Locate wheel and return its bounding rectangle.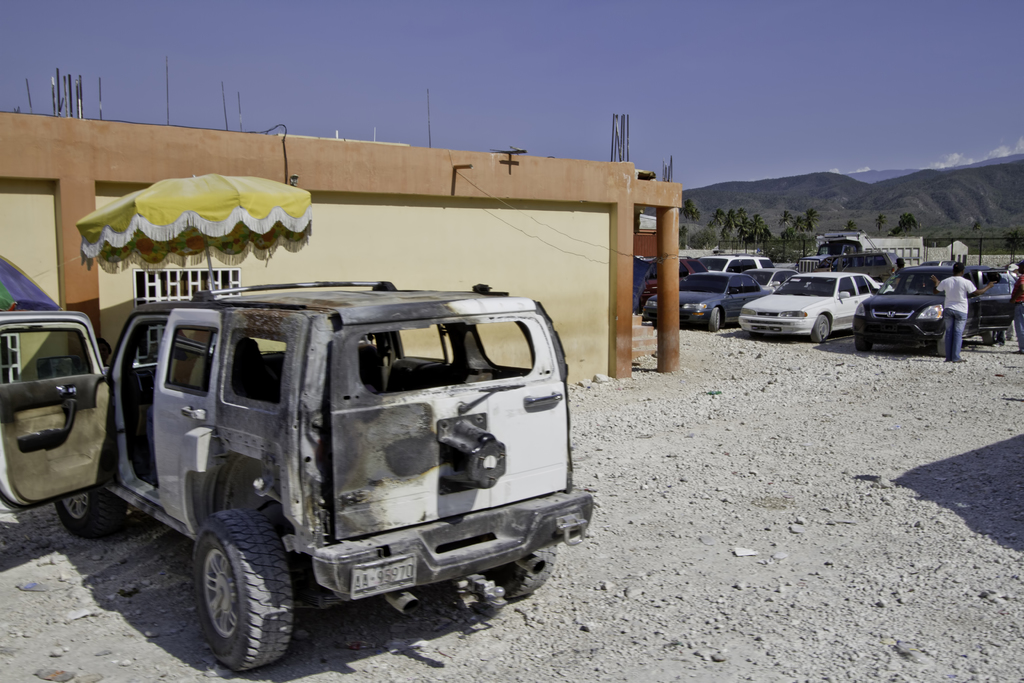
937, 327, 948, 357.
